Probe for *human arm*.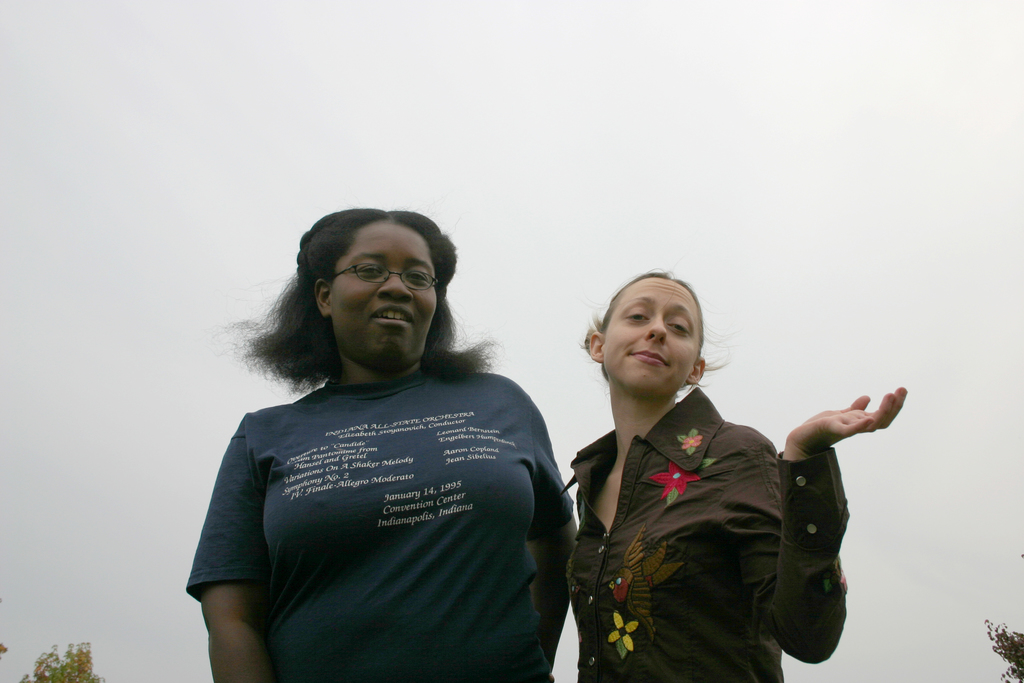
Probe result: crop(509, 377, 579, 662).
